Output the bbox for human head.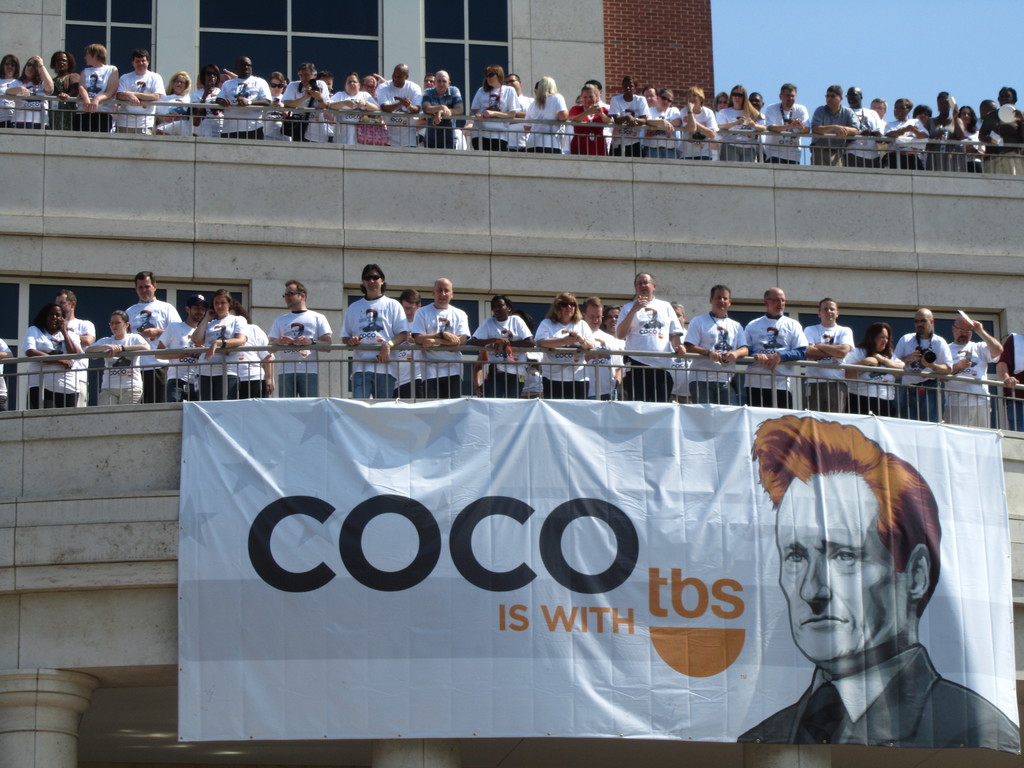
<bbox>642, 83, 657, 102</bbox>.
